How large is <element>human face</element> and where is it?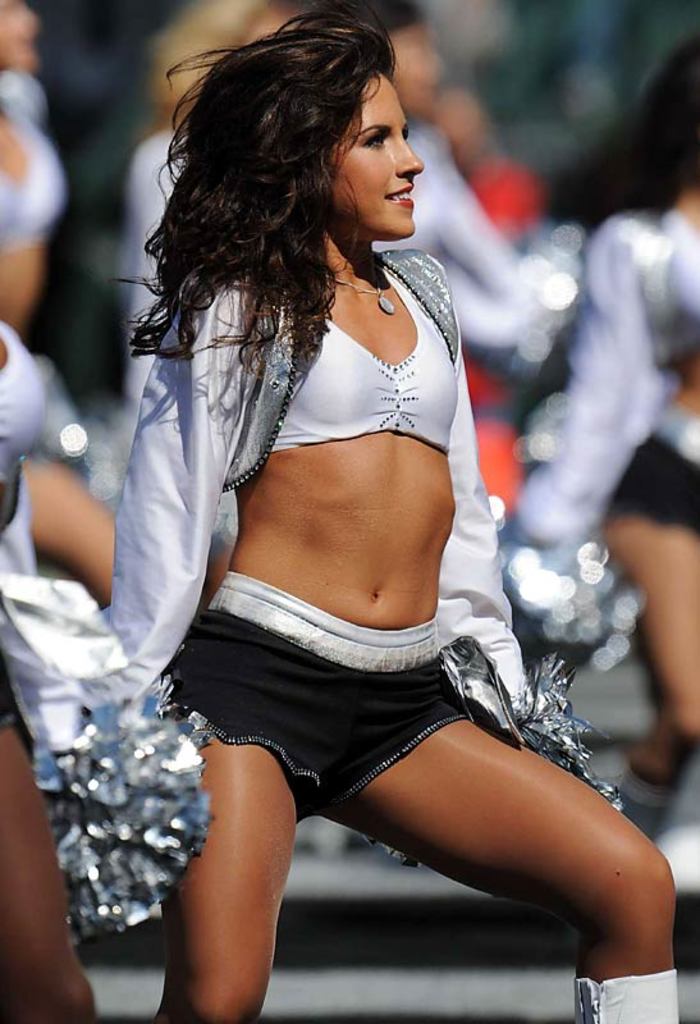
Bounding box: BBox(328, 74, 421, 241).
